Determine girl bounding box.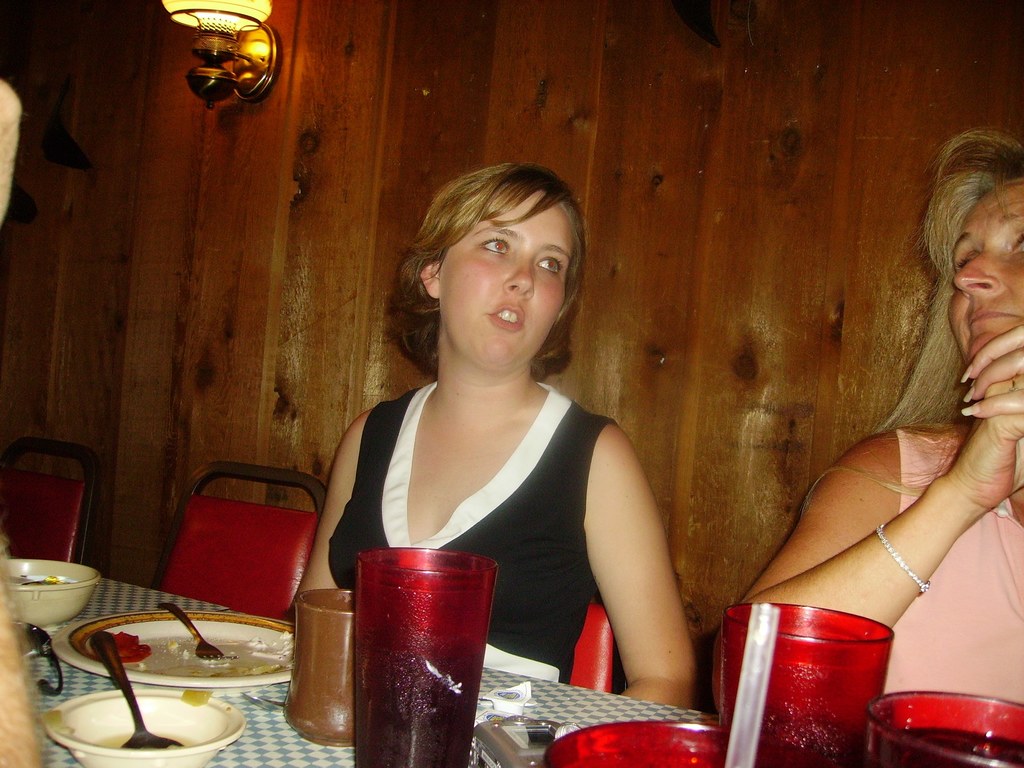
Determined: 285 158 694 729.
